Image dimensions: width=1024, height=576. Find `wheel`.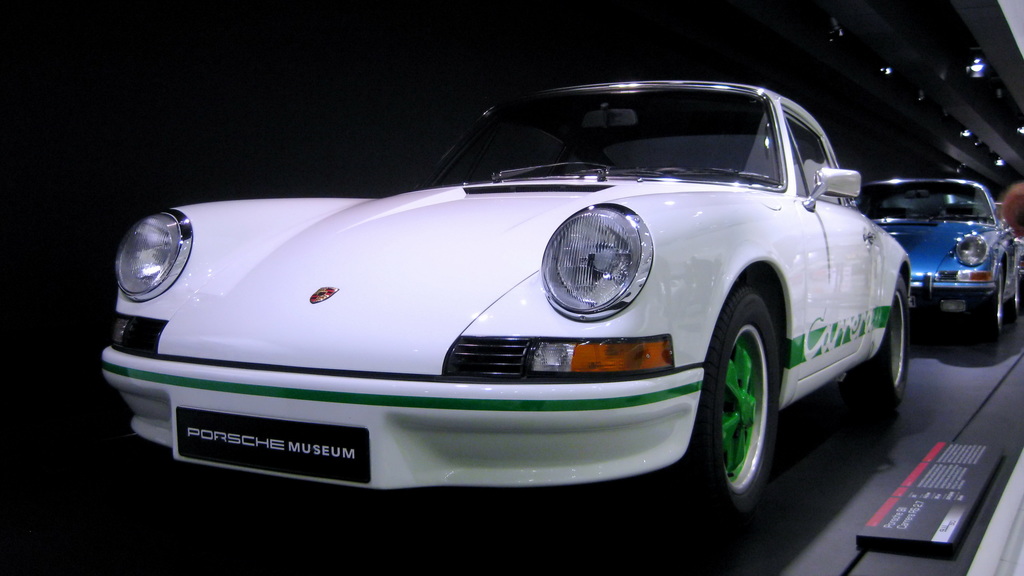
[left=706, top=273, right=790, bottom=499].
